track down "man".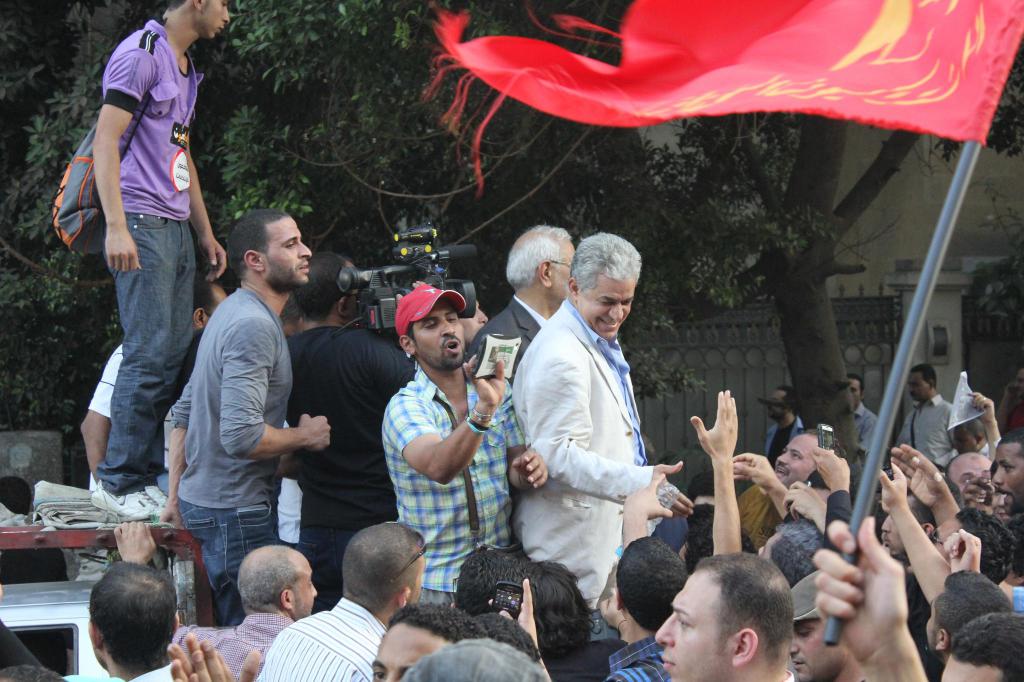
Tracked to bbox=[88, 0, 217, 539].
